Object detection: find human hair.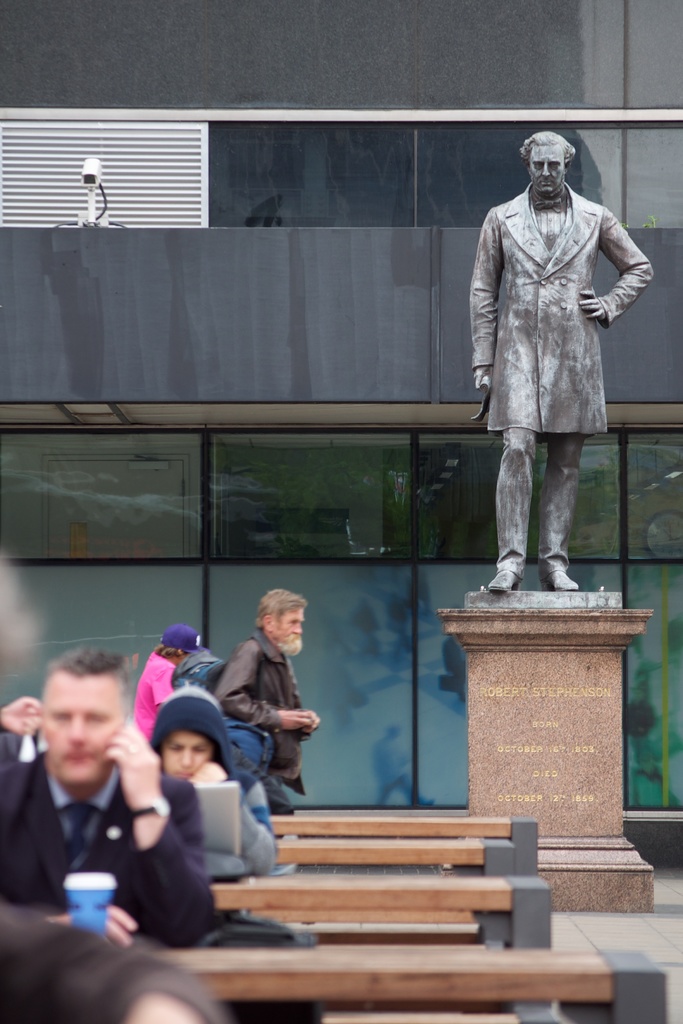
bbox=[521, 127, 577, 162].
